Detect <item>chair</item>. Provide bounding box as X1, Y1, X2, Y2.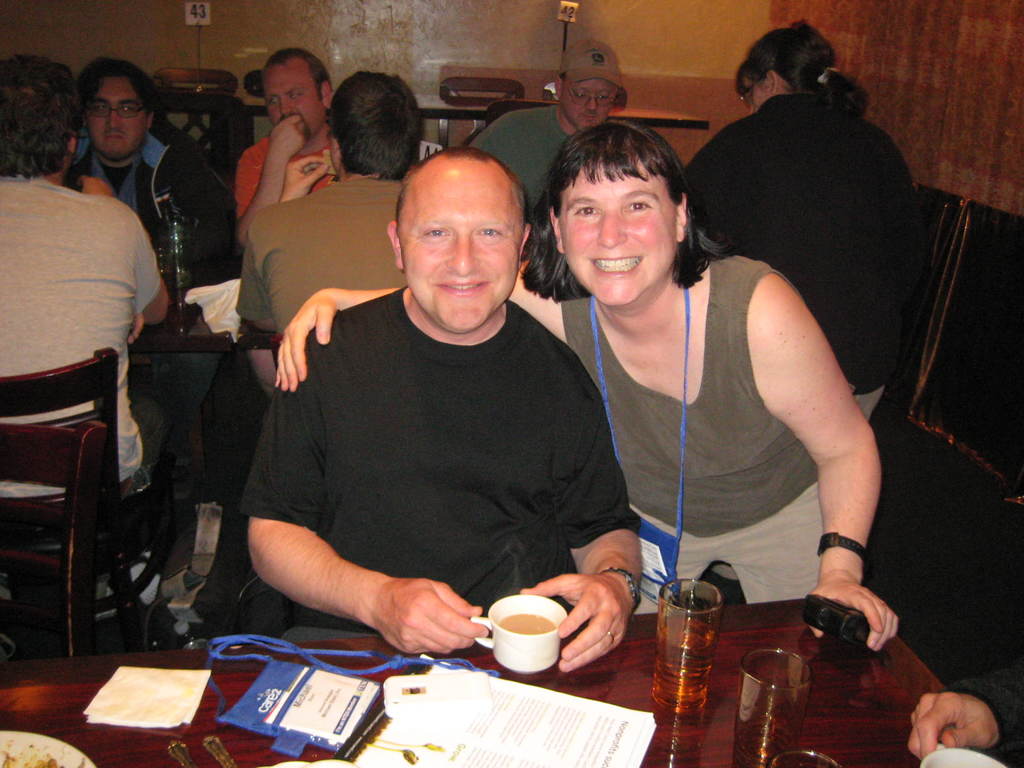
485, 99, 561, 128.
